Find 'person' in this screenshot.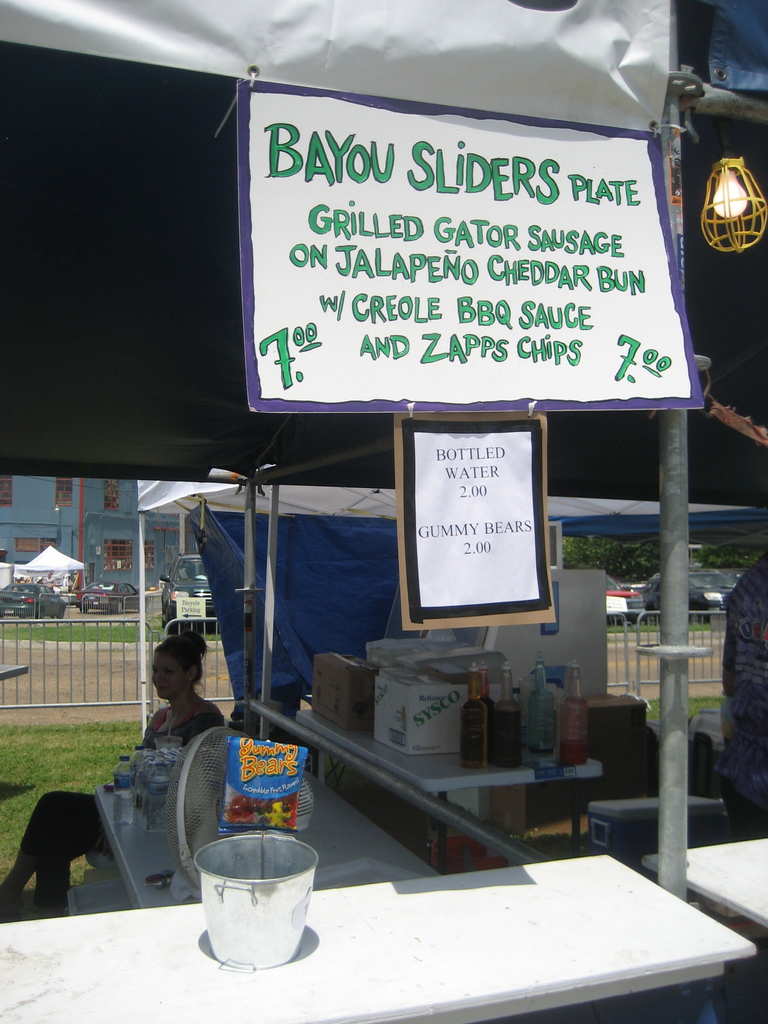
The bounding box for 'person' is [0,635,224,913].
